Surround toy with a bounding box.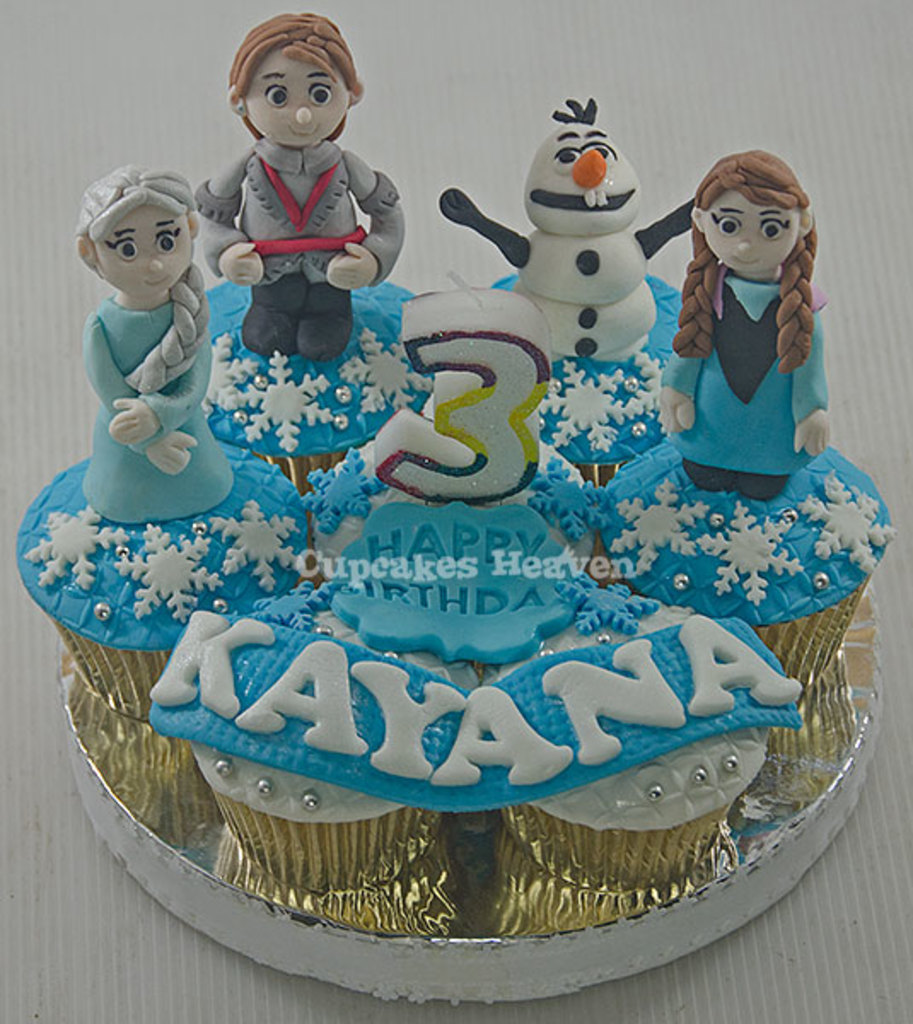
<box>189,14,399,362</box>.
